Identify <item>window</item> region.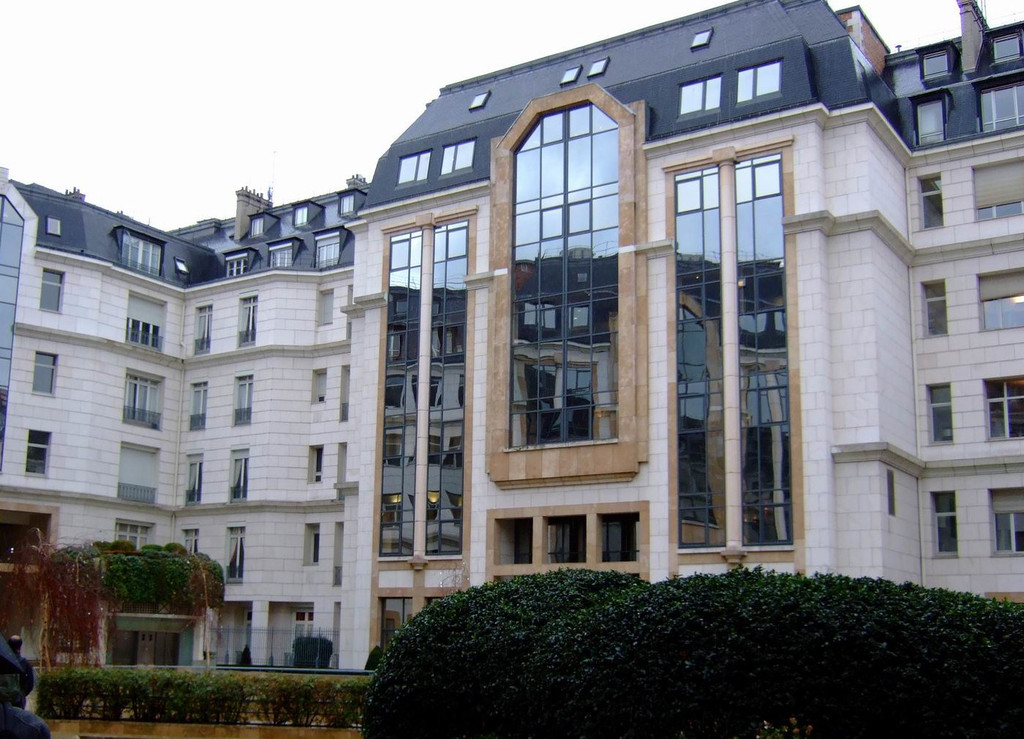
Region: [x1=295, y1=209, x2=309, y2=226].
